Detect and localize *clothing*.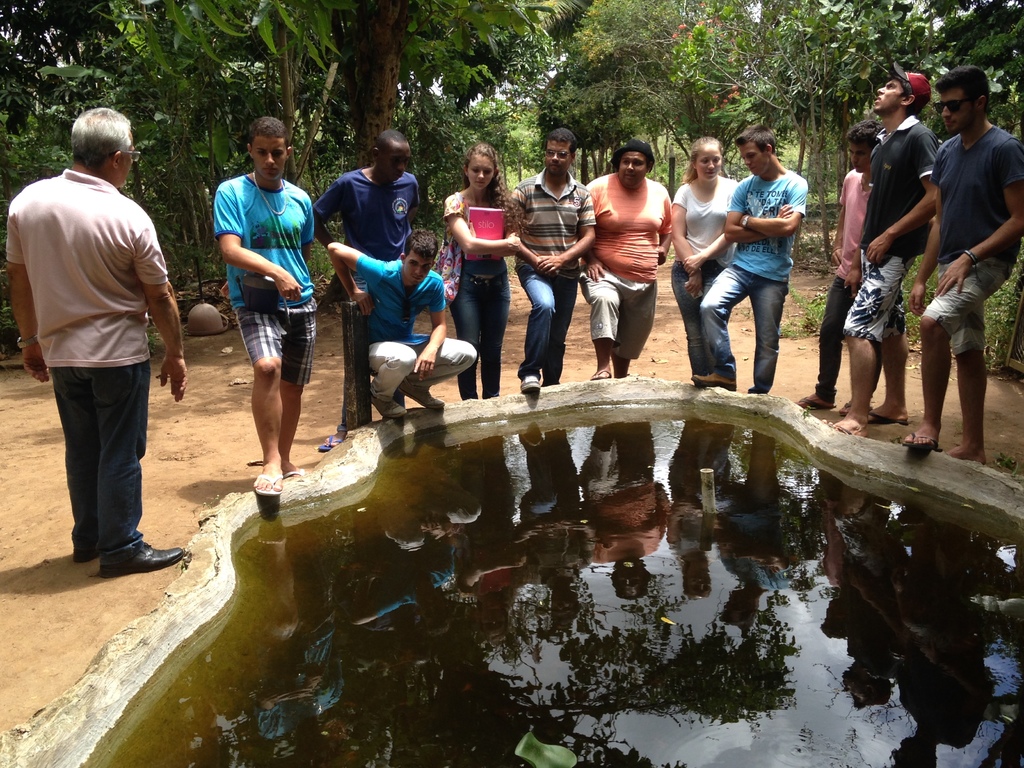
Localized at crop(0, 104, 181, 572).
